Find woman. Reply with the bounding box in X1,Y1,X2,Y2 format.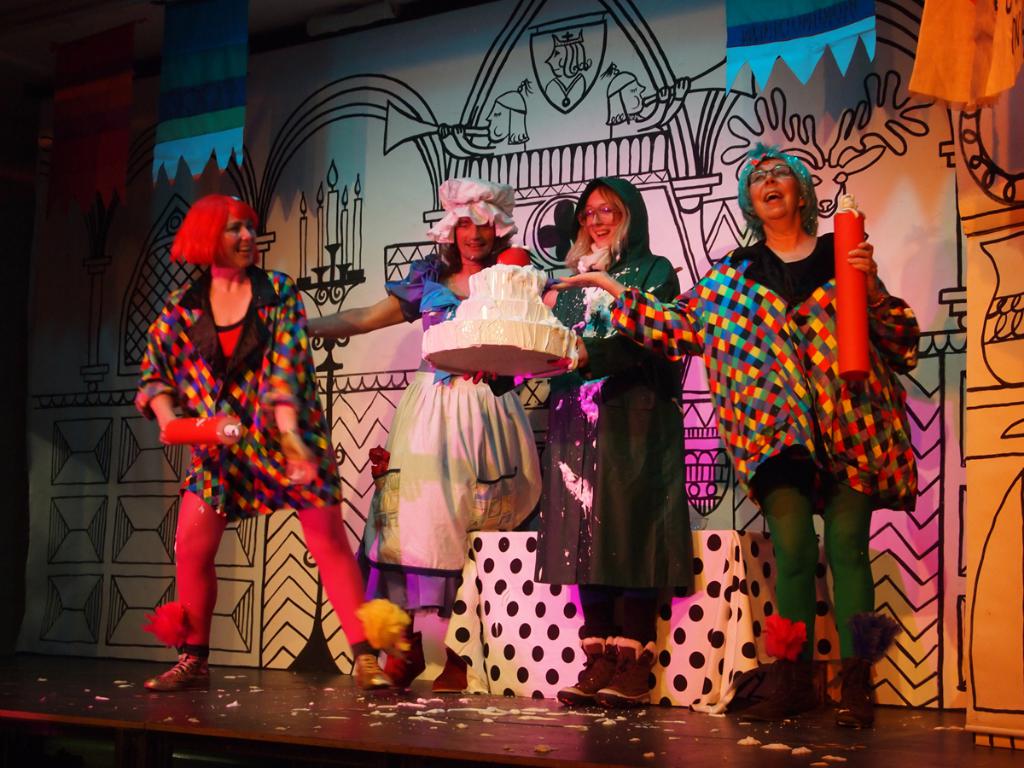
539,176,693,705.
